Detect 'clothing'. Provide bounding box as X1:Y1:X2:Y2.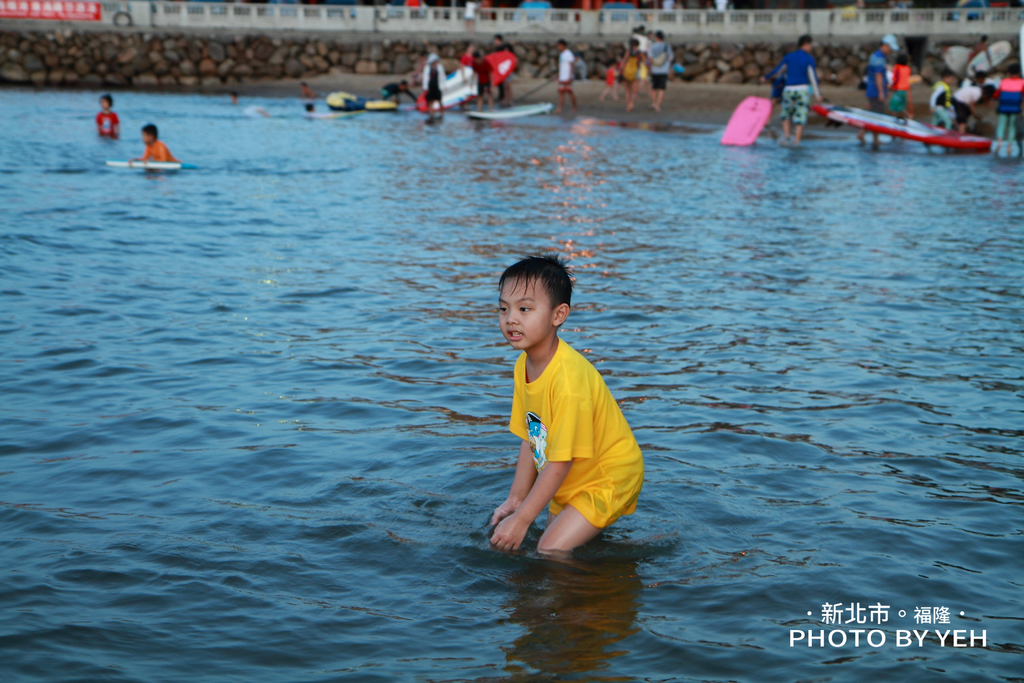
89:100:131:144.
